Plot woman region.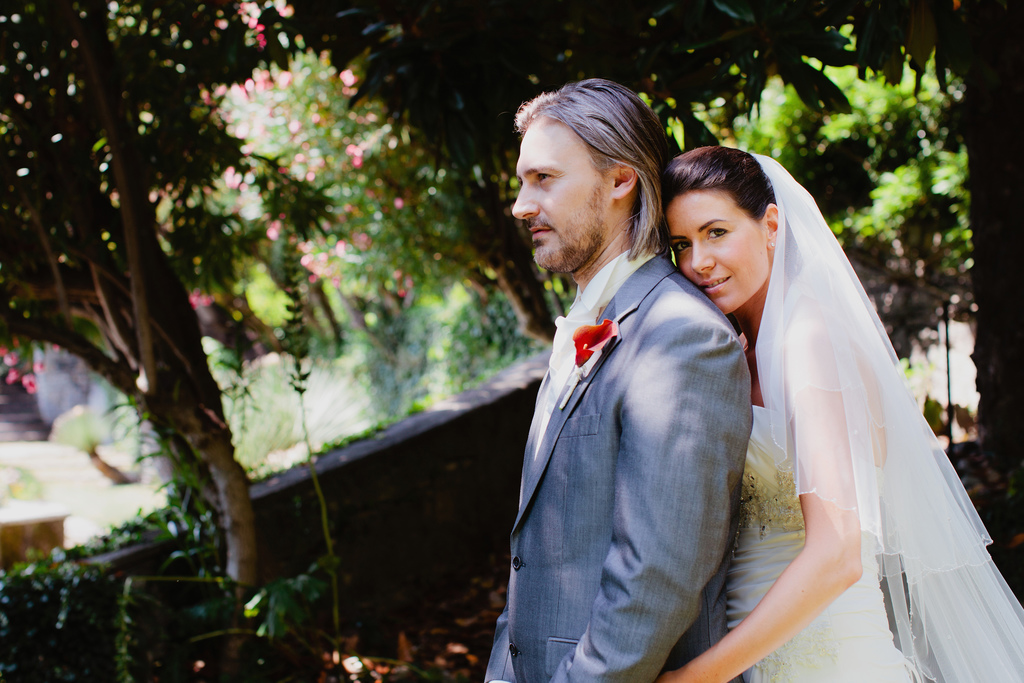
Plotted at region(660, 148, 1023, 682).
